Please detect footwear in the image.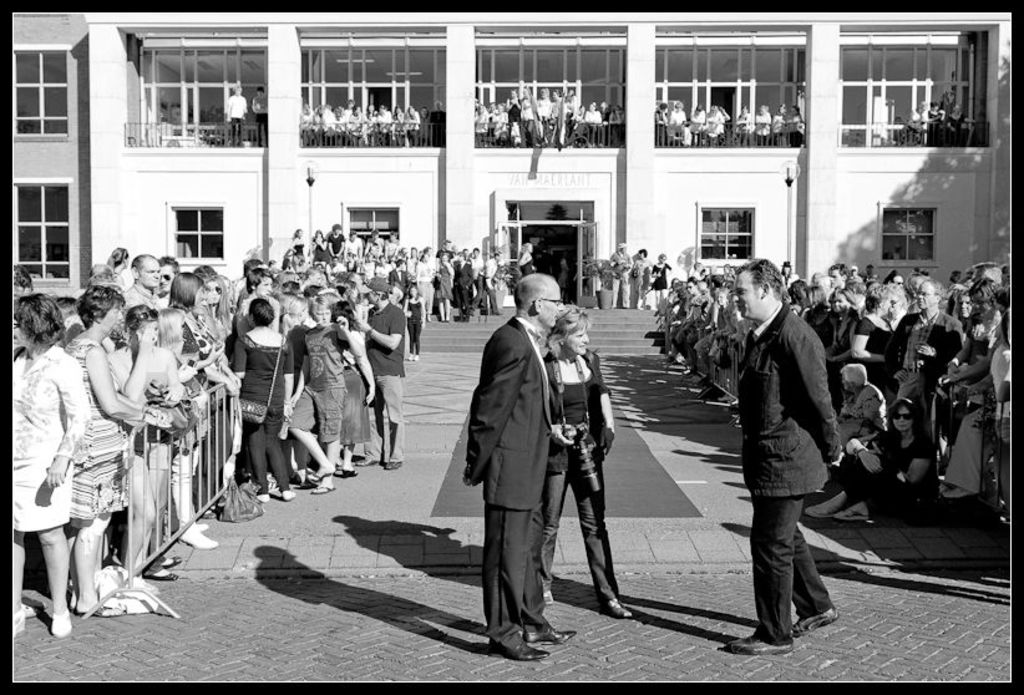
(left=792, top=613, right=838, bottom=638).
